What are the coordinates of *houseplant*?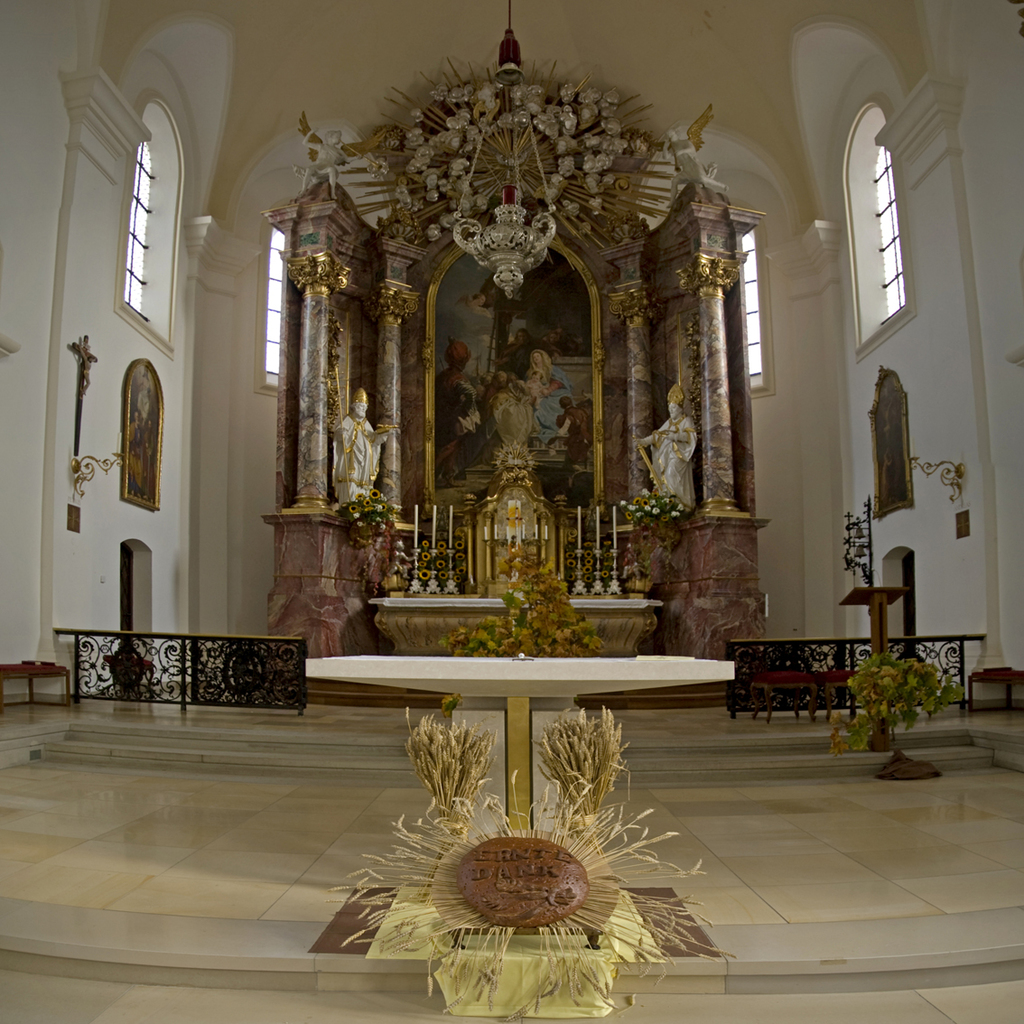
select_region(617, 498, 683, 536).
